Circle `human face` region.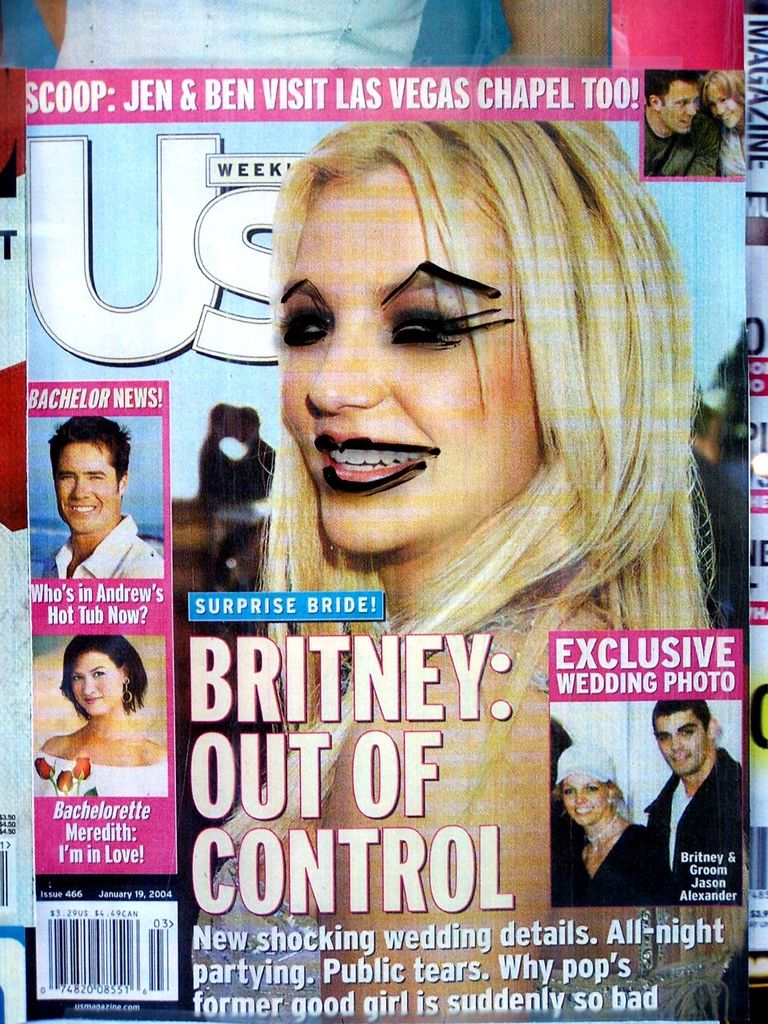
Region: (left=660, top=710, right=704, bottom=770).
